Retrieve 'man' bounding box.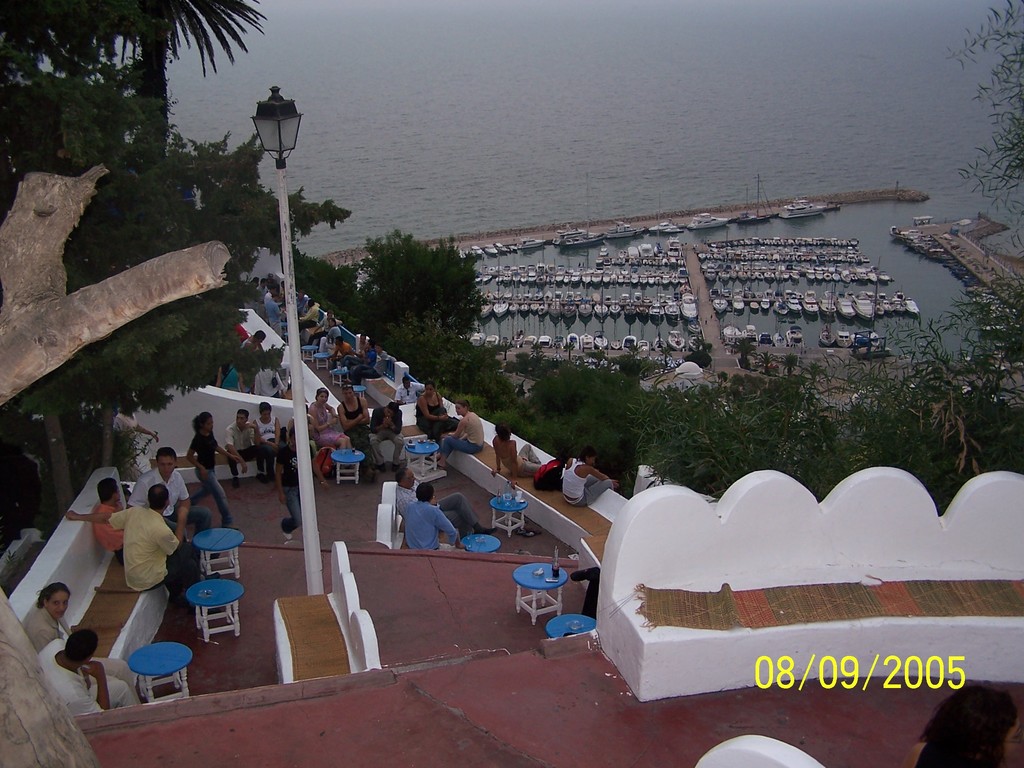
Bounding box: (x1=65, y1=483, x2=203, y2=607).
